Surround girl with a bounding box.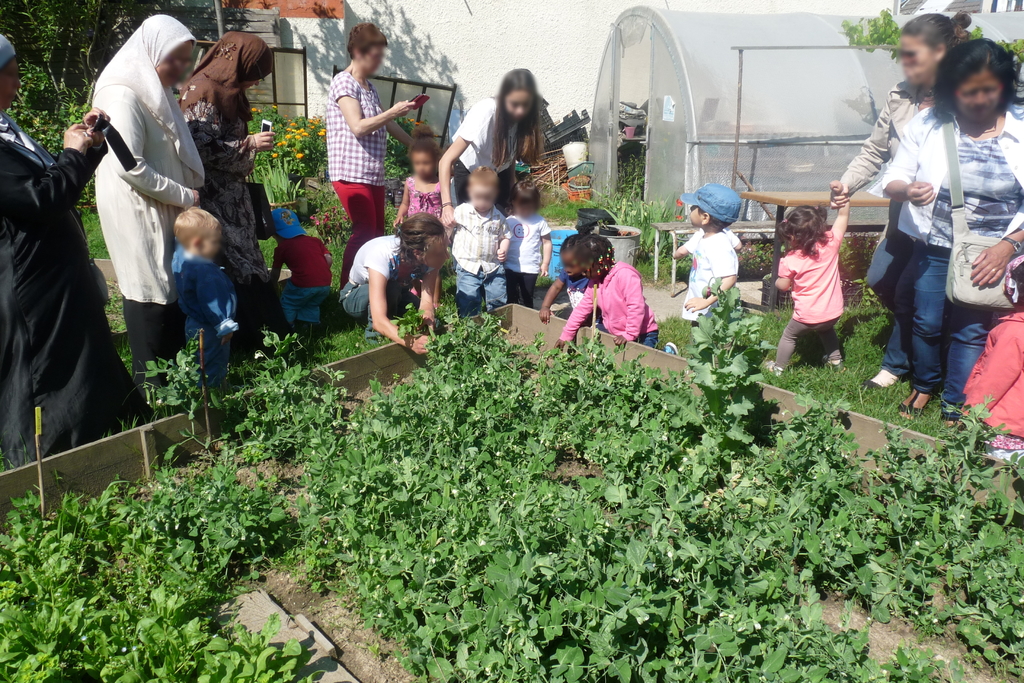
[left=767, top=179, right=852, bottom=375].
